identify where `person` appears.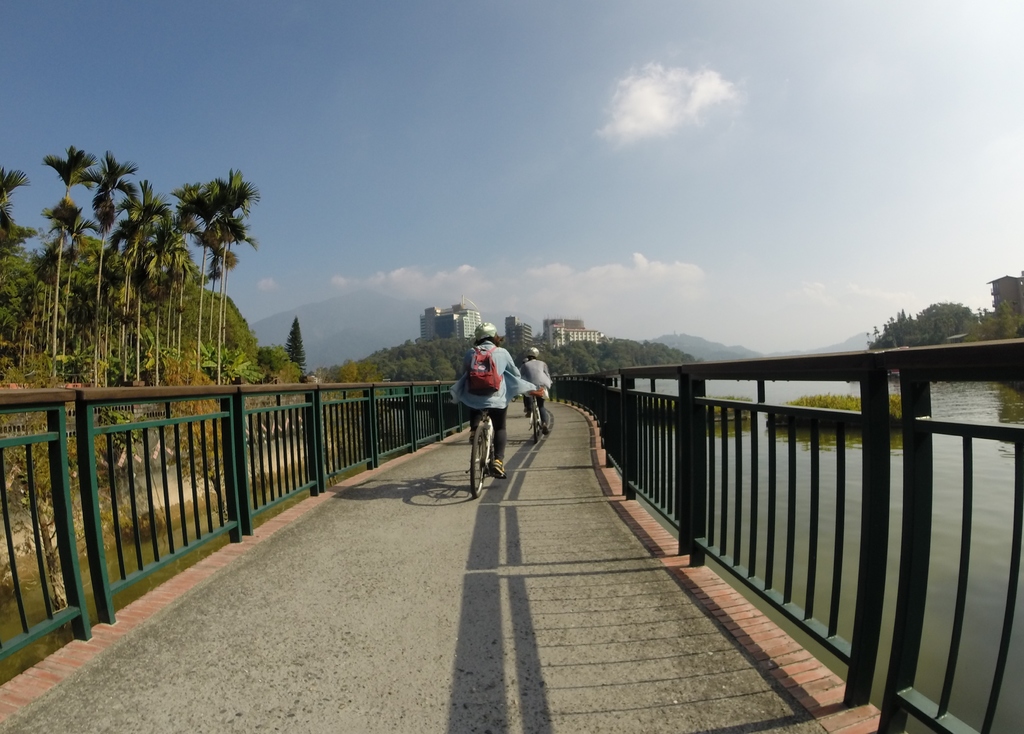
Appears at bbox(524, 342, 560, 421).
